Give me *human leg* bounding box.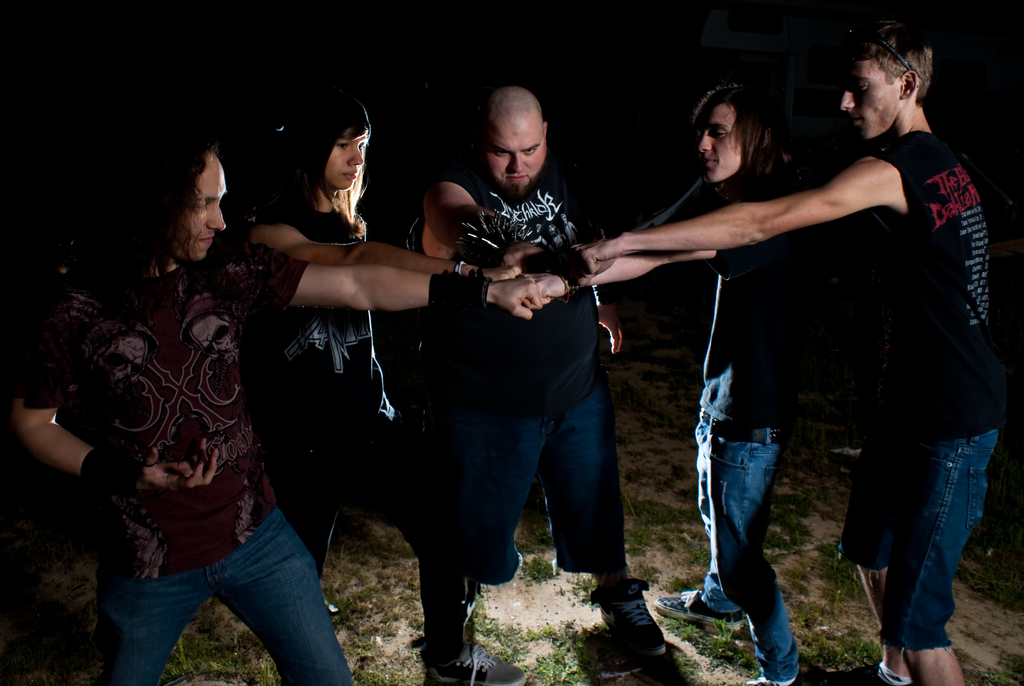
717,432,800,685.
